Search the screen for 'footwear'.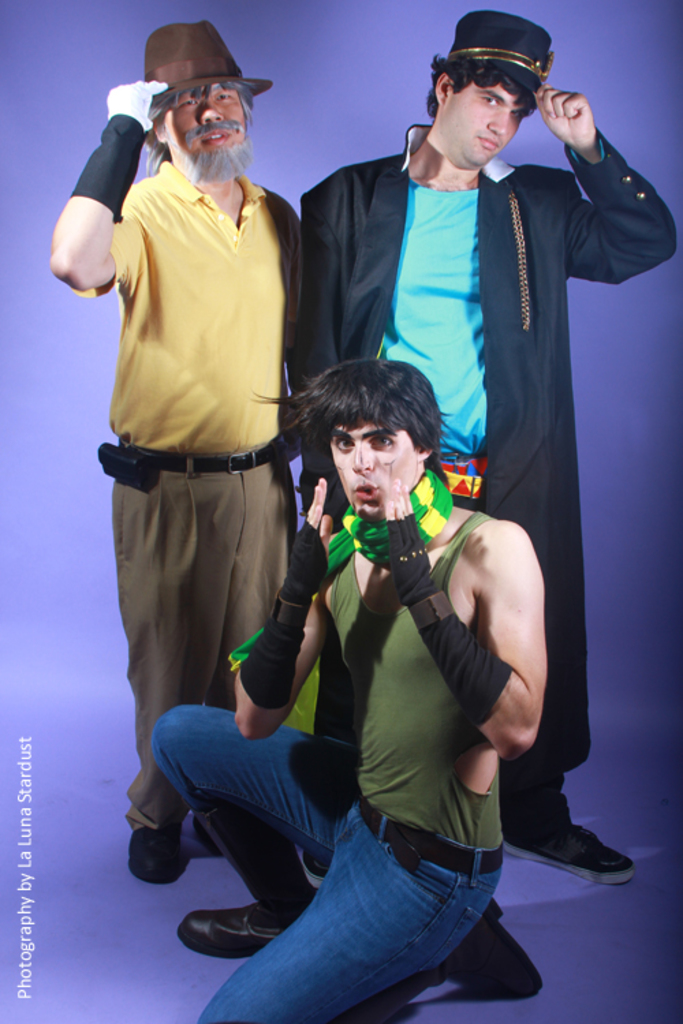
Found at pyautogui.locateOnScreen(303, 845, 325, 878).
